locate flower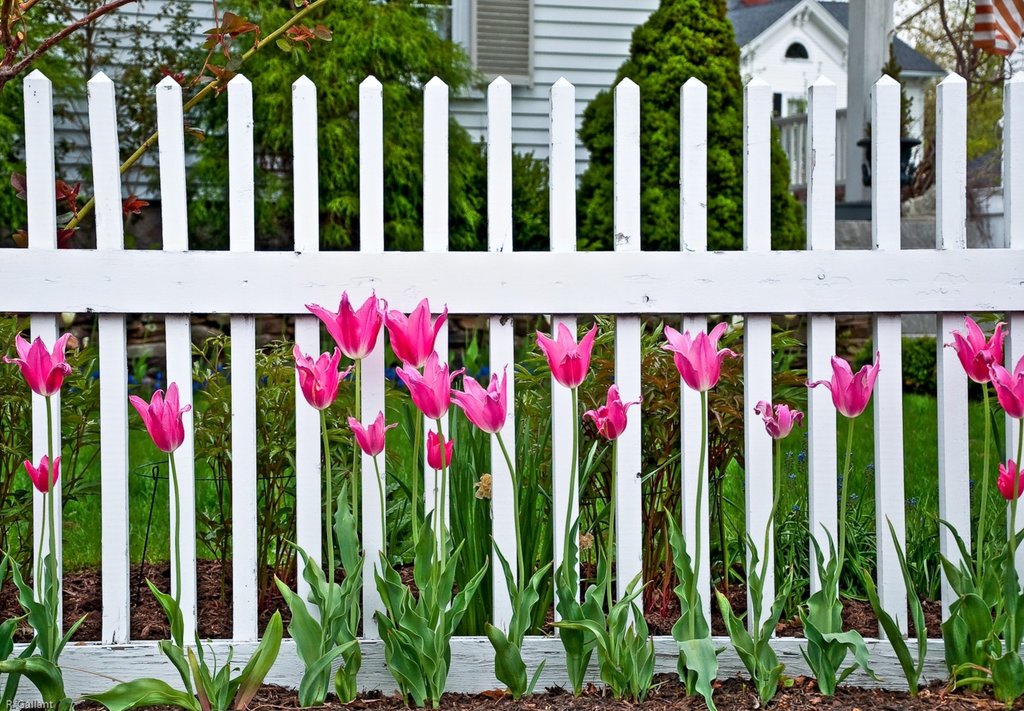
(375, 298, 447, 374)
